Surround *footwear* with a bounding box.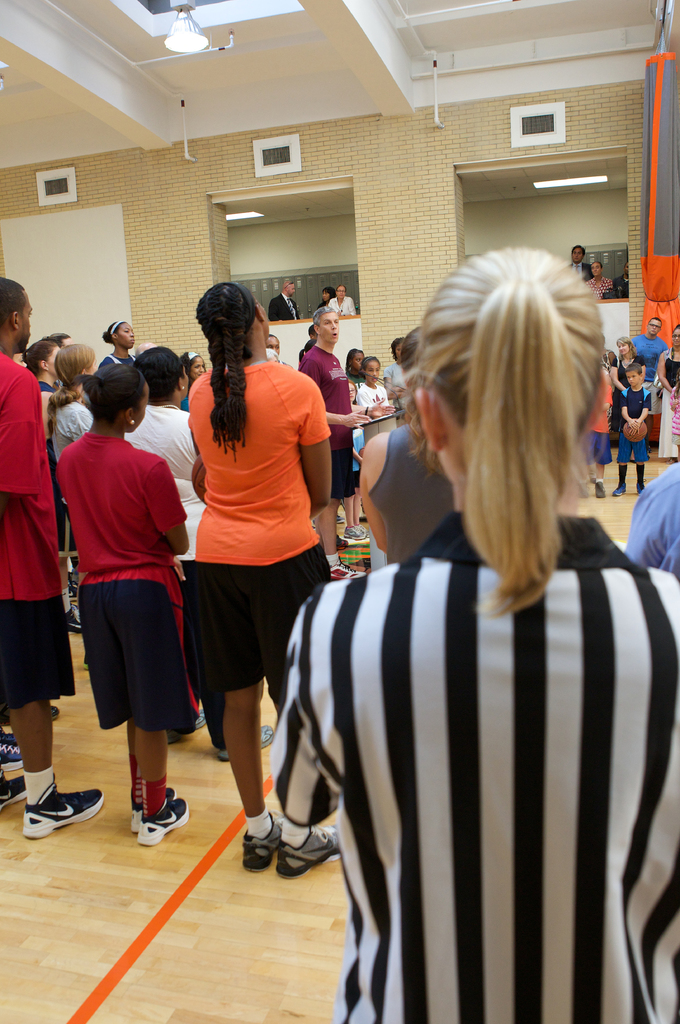
<bbox>129, 786, 177, 833</bbox>.
